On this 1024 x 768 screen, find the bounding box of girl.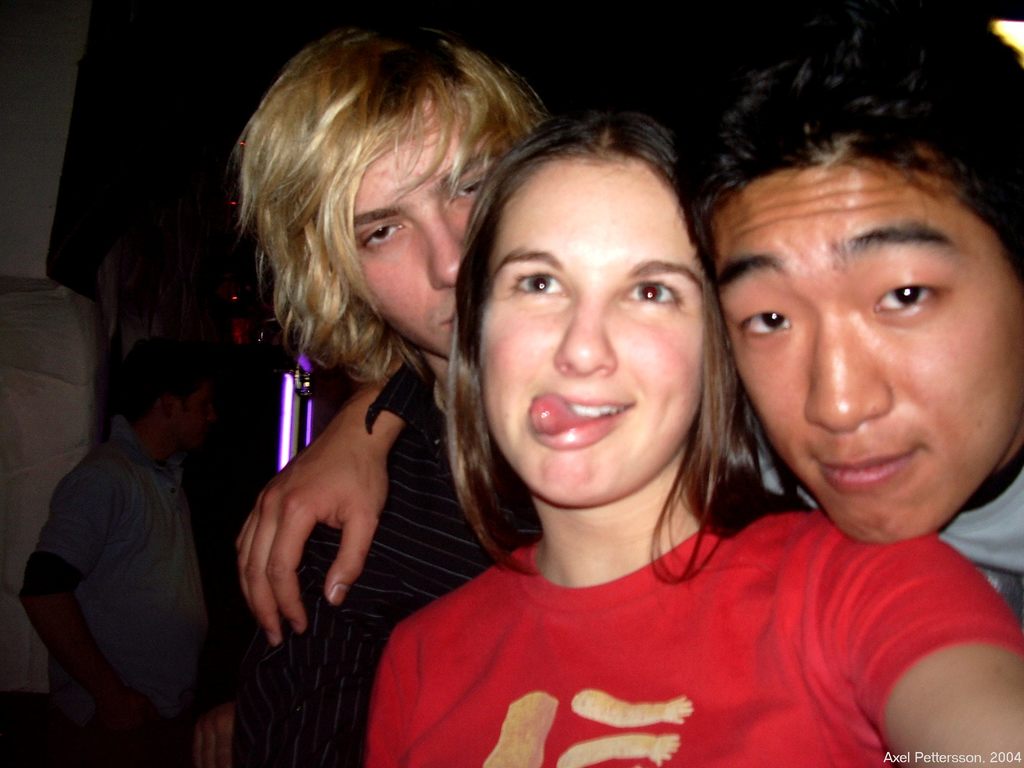
Bounding box: region(361, 103, 1023, 767).
